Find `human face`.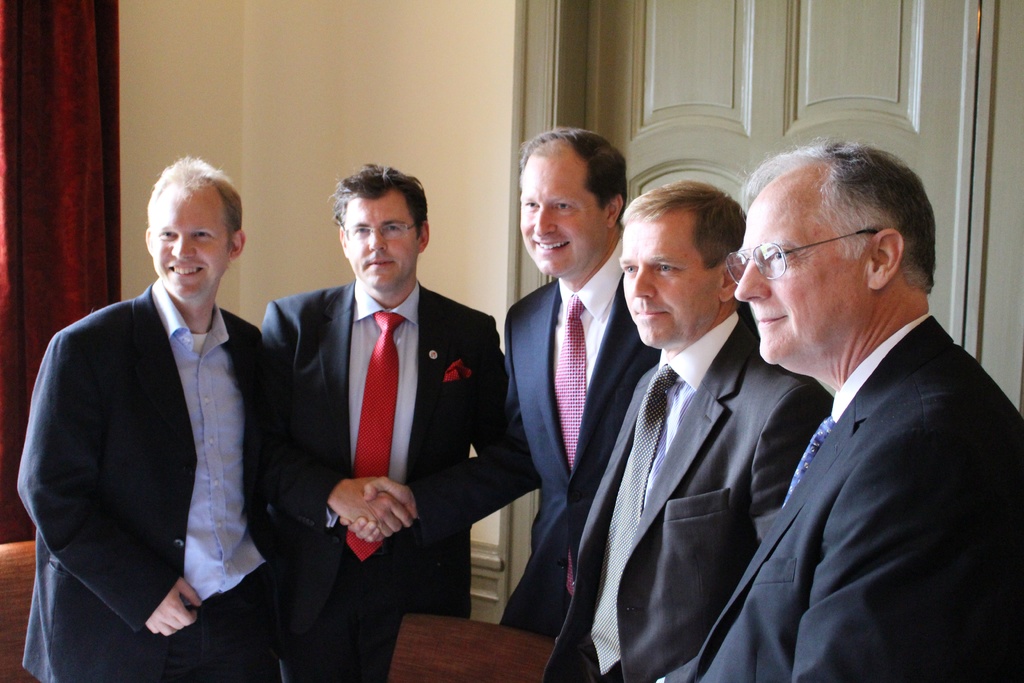
region(726, 192, 860, 364).
